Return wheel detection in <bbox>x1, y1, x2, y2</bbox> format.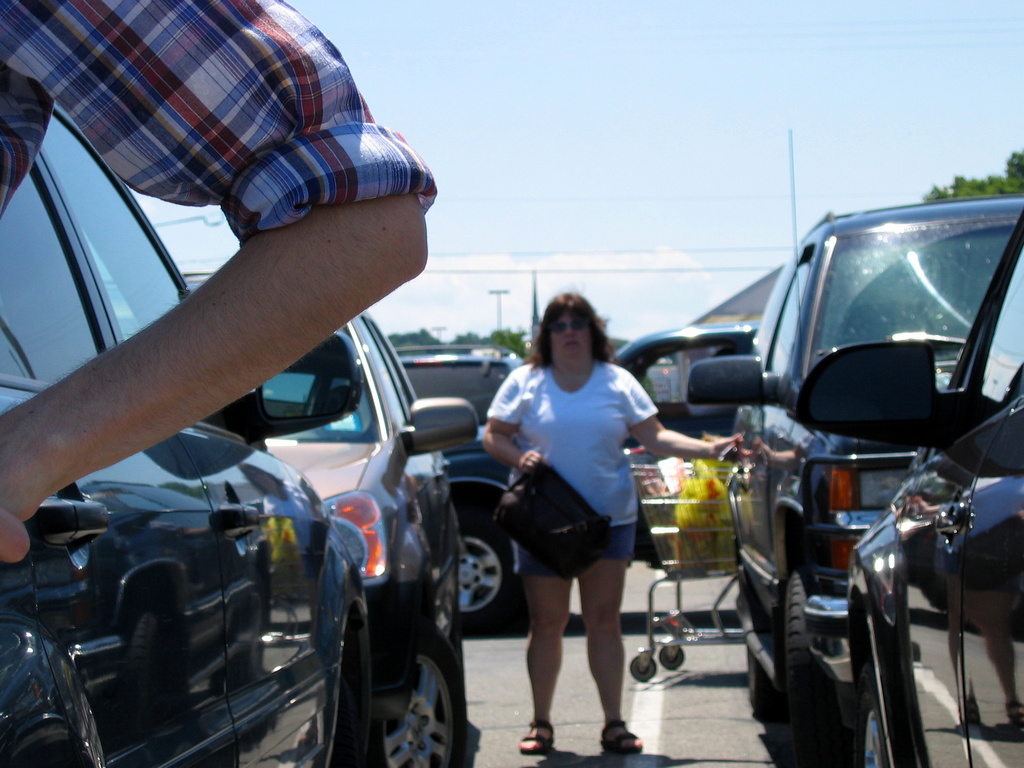
<bbox>783, 572, 856, 767</bbox>.
